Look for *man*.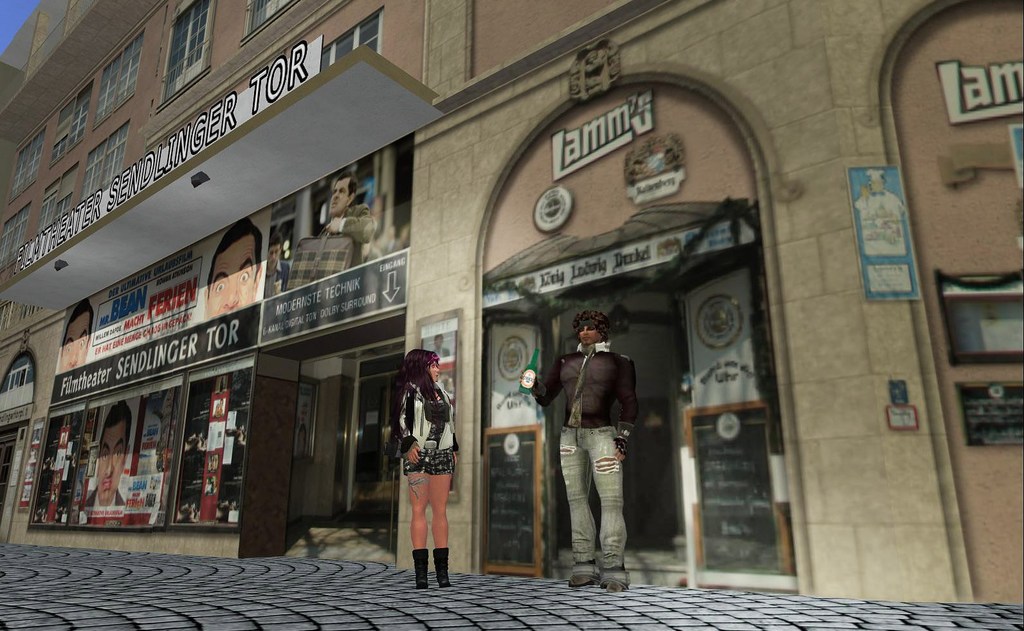
Found: crop(203, 220, 264, 318).
